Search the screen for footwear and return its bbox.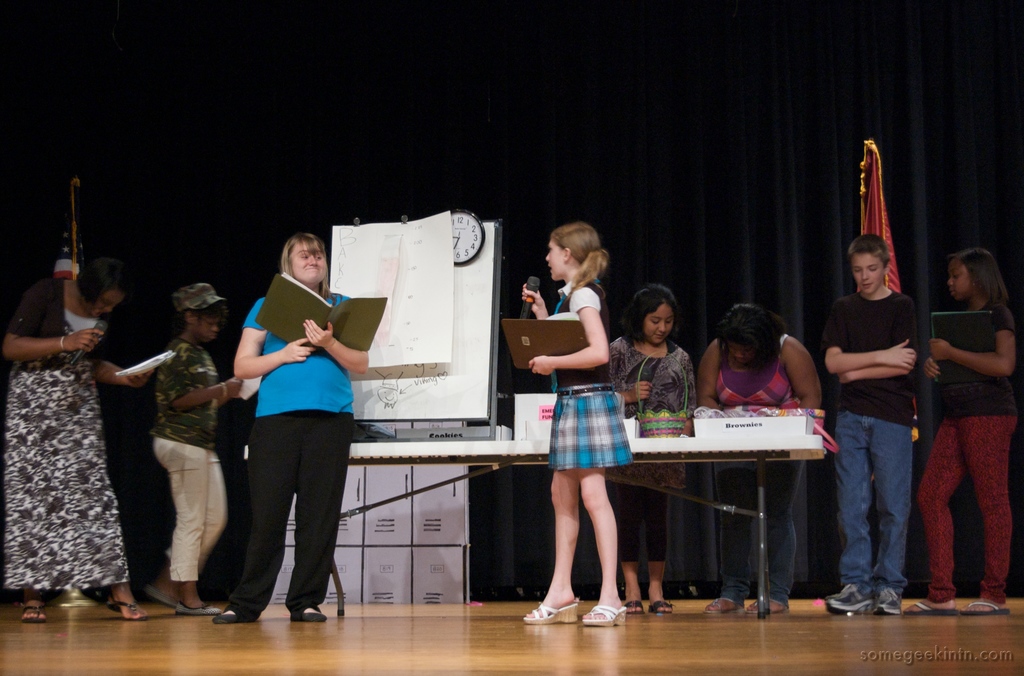
Found: detection(623, 597, 645, 616).
